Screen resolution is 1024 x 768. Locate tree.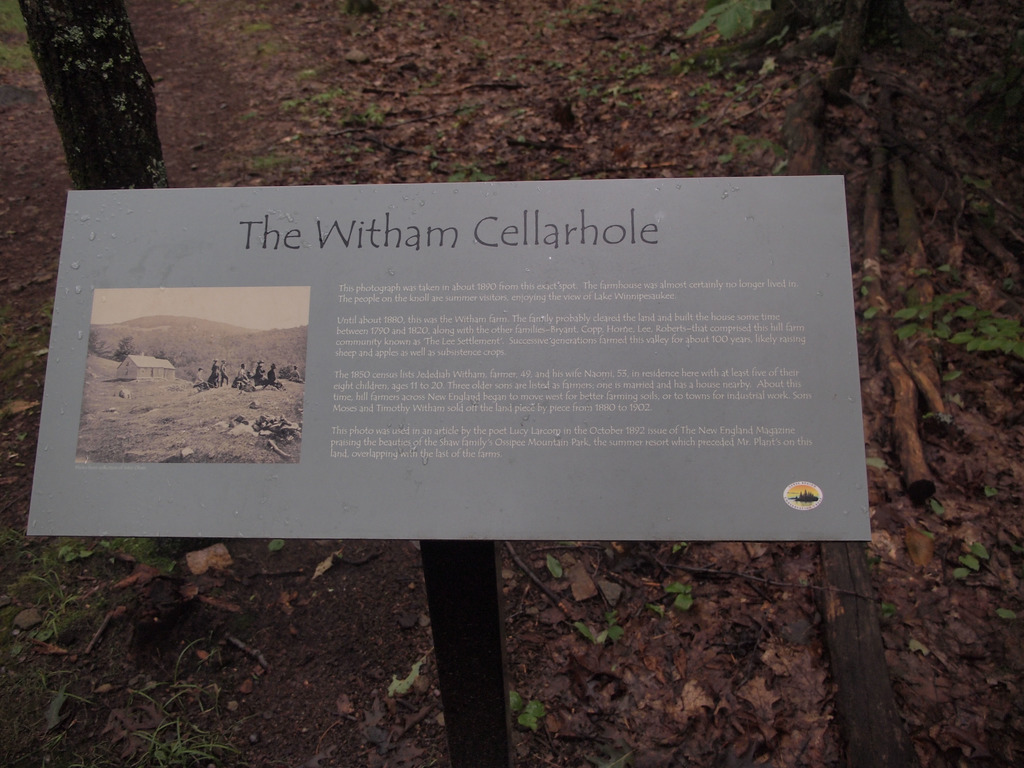
crop(8, 0, 178, 190).
